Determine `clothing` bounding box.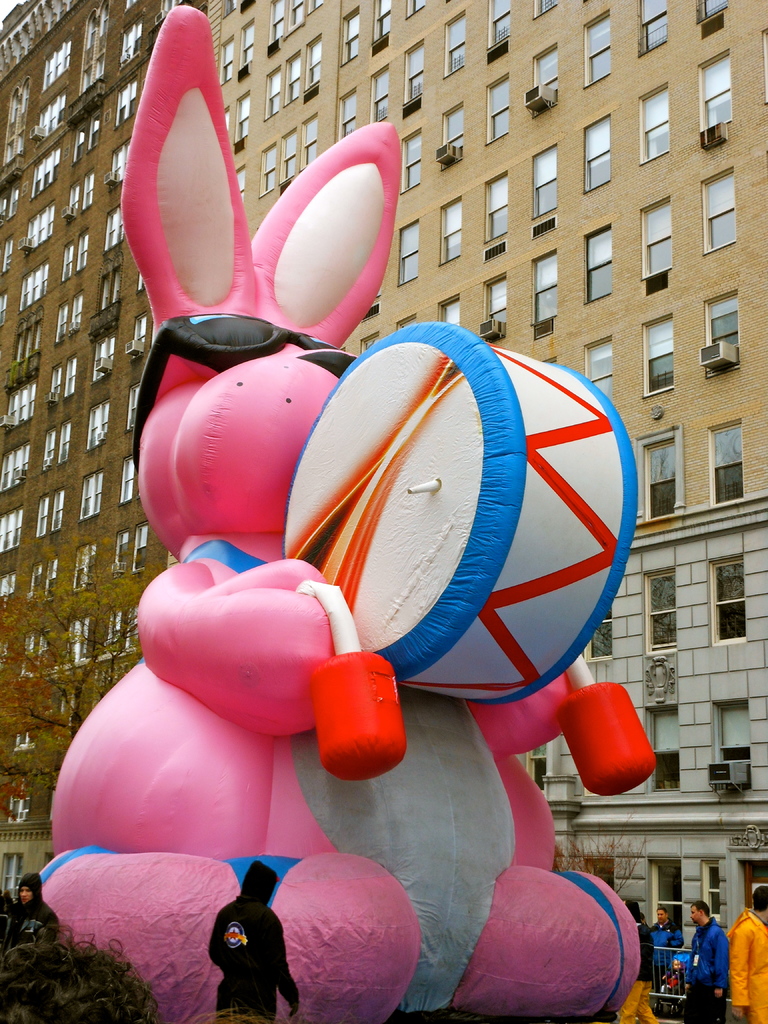
Determined: left=652, top=920, right=687, bottom=988.
